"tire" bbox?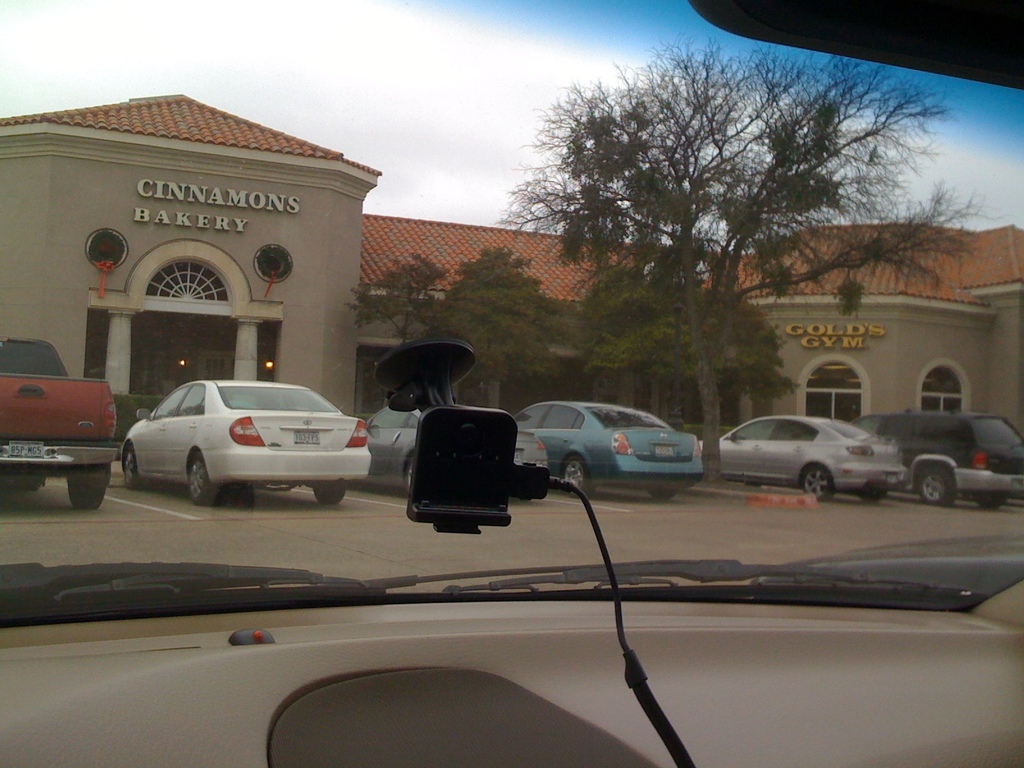
Rect(972, 495, 1004, 510)
